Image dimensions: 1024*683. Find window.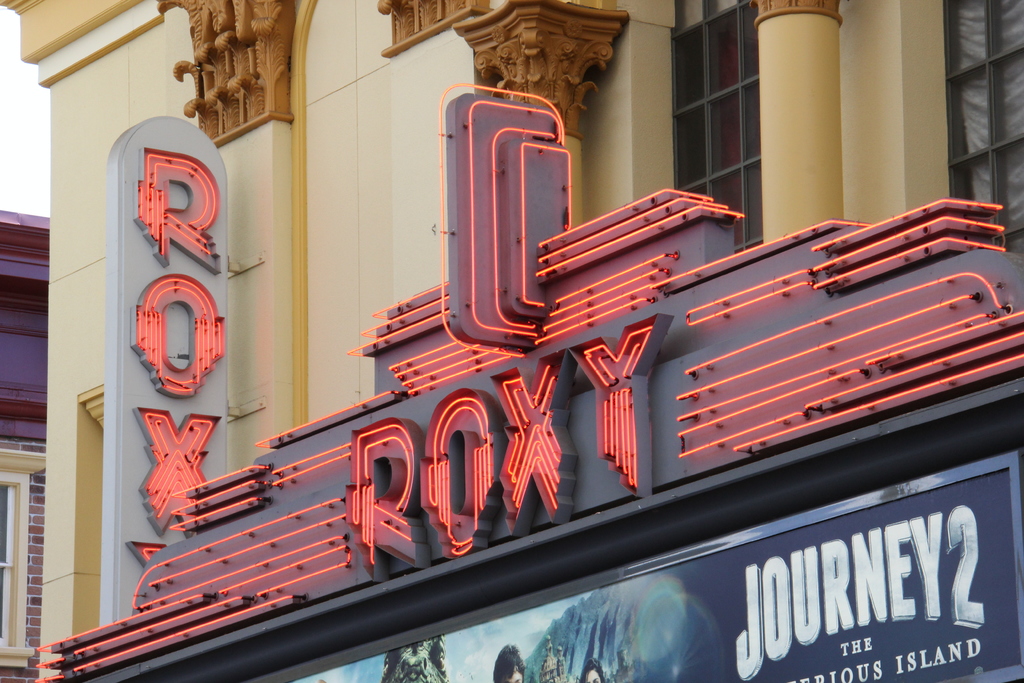
{"x1": 644, "y1": 3, "x2": 756, "y2": 252}.
